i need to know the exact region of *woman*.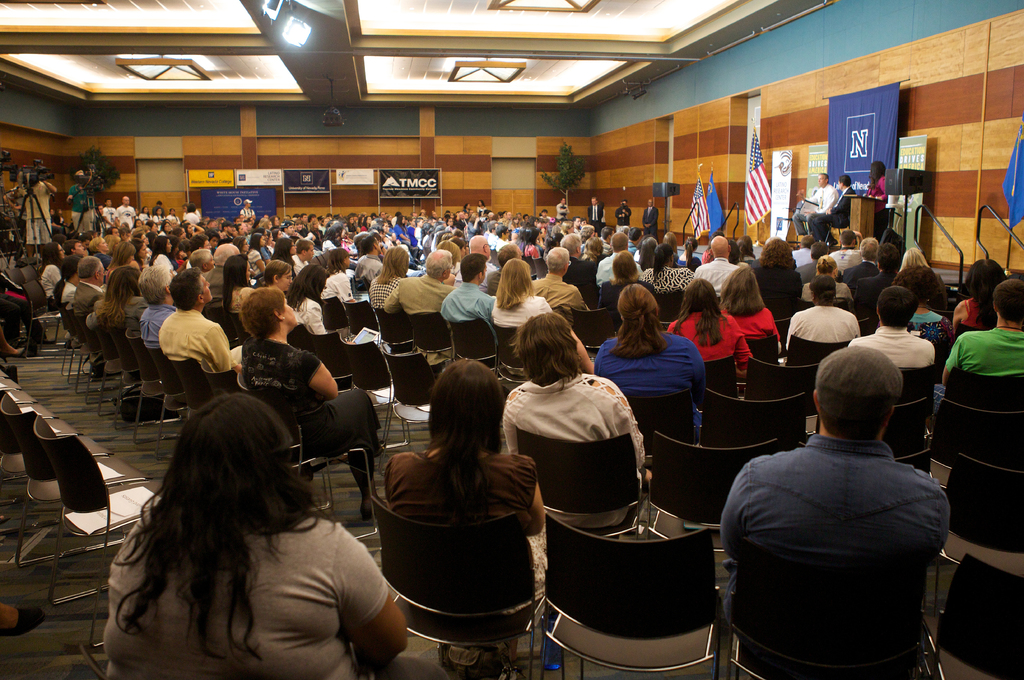
Region: (77,264,150,329).
